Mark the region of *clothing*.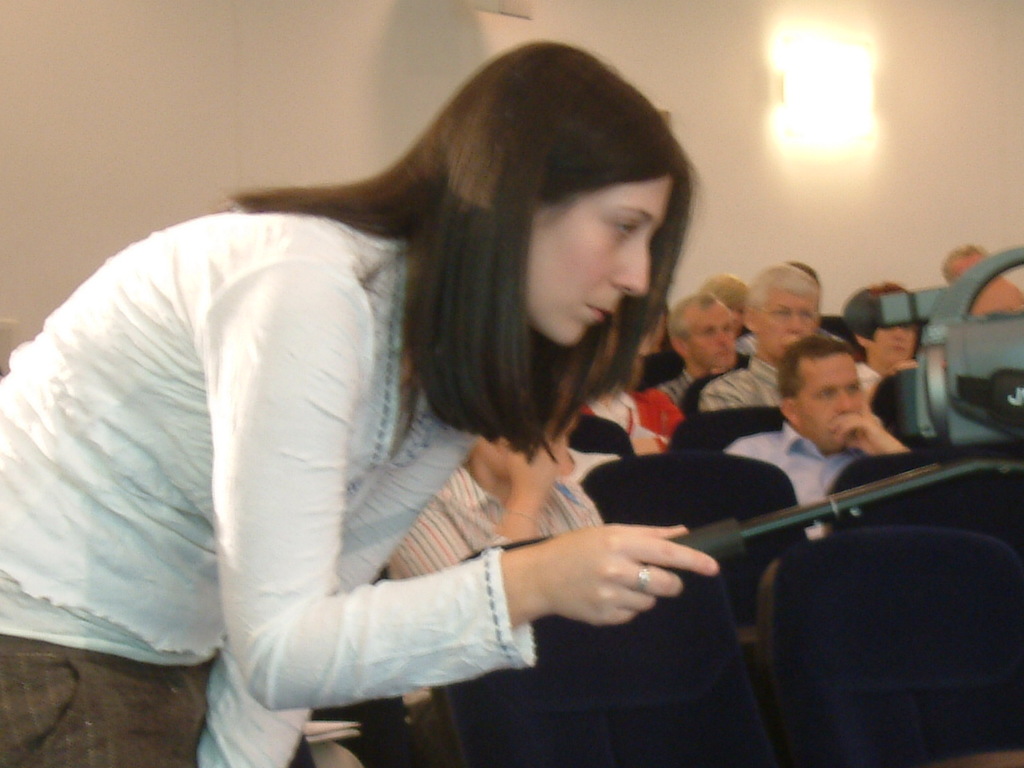
Region: bbox=[388, 462, 608, 574].
